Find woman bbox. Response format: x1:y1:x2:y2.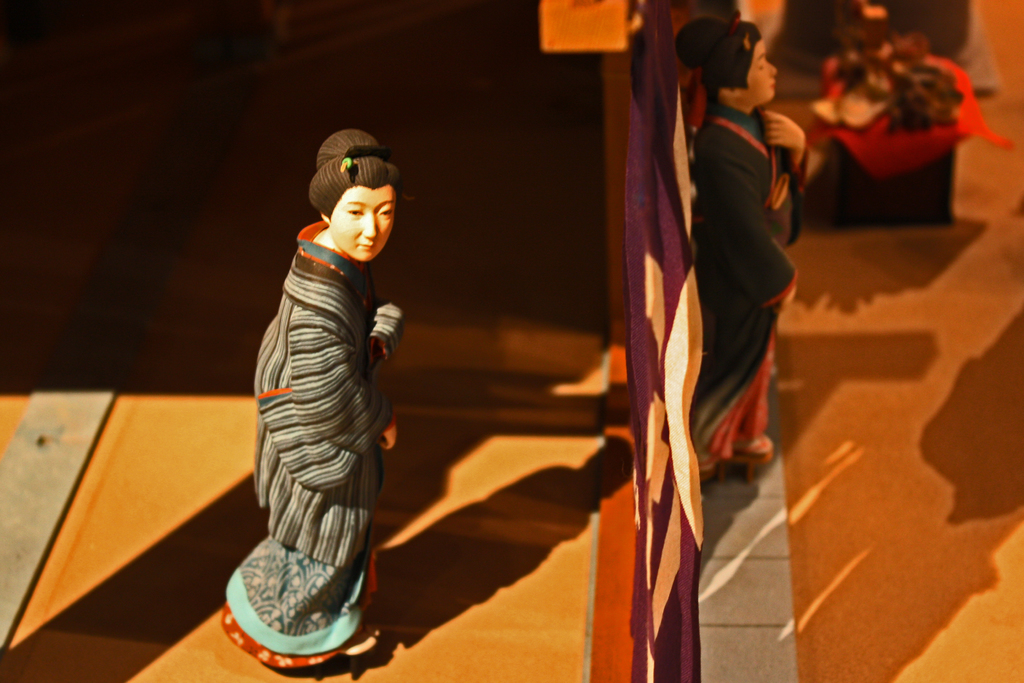
218:128:424:682.
